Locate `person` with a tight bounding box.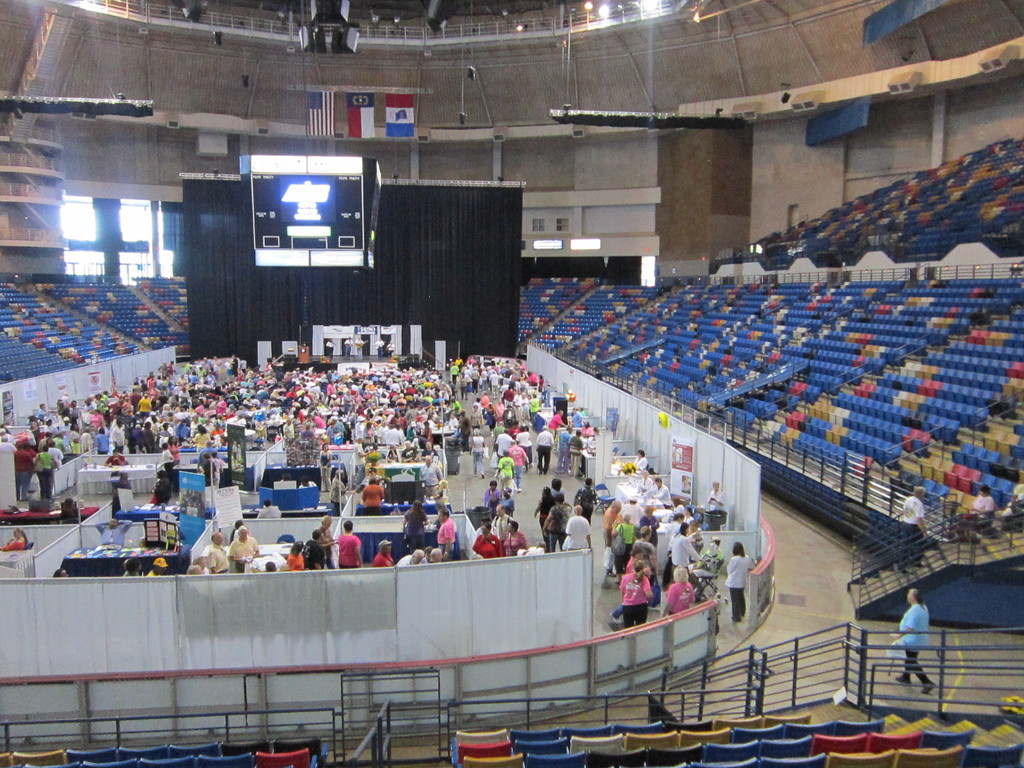
x1=234 y1=524 x2=261 y2=582.
